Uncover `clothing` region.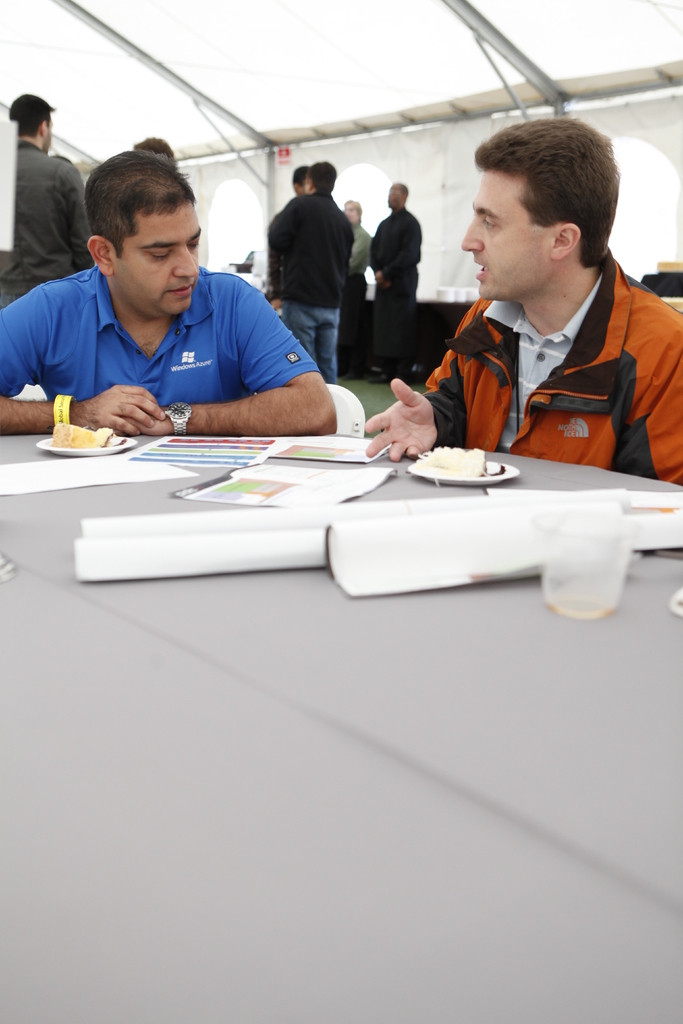
Uncovered: 390,192,674,461.
